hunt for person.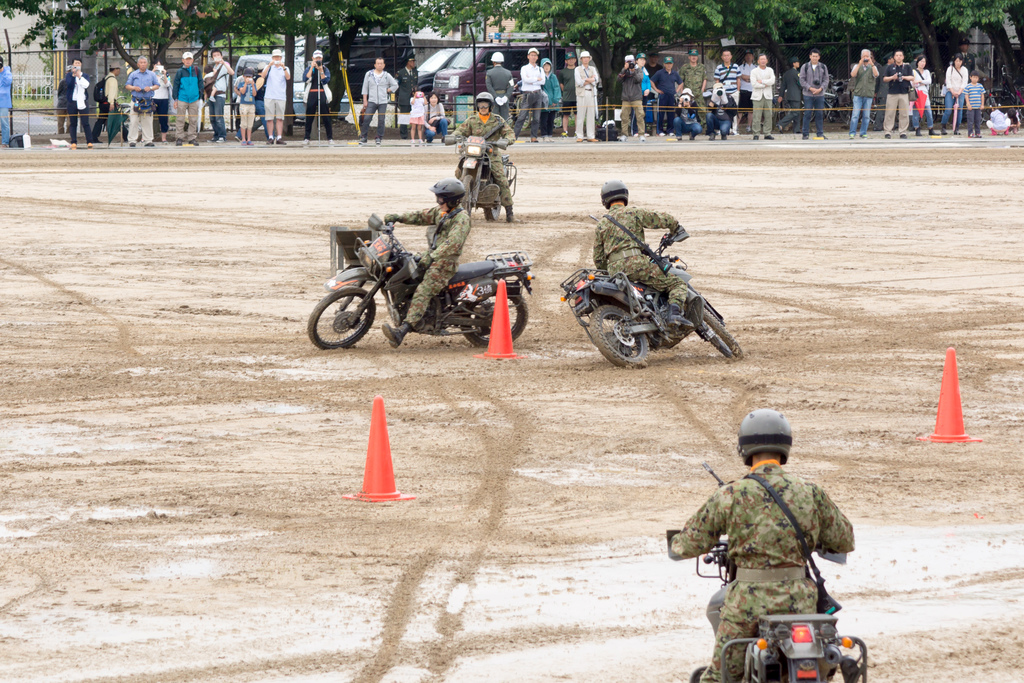
Hunted down at x1=58 y1=47 x2=289 y2=142.
